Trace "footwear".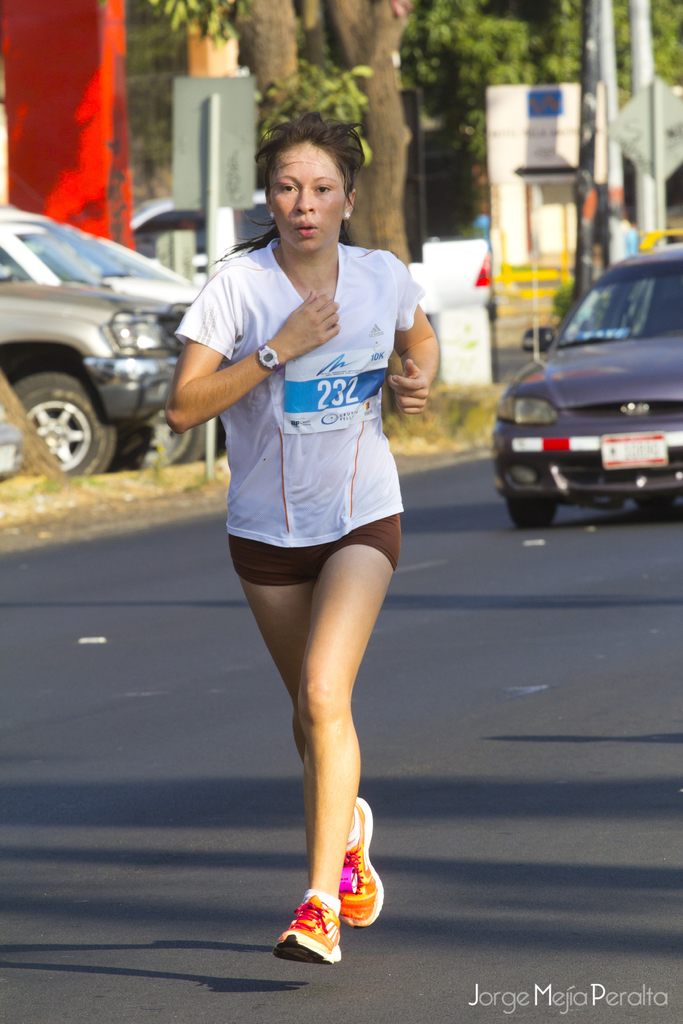
Traced to 279,904,340,965.
